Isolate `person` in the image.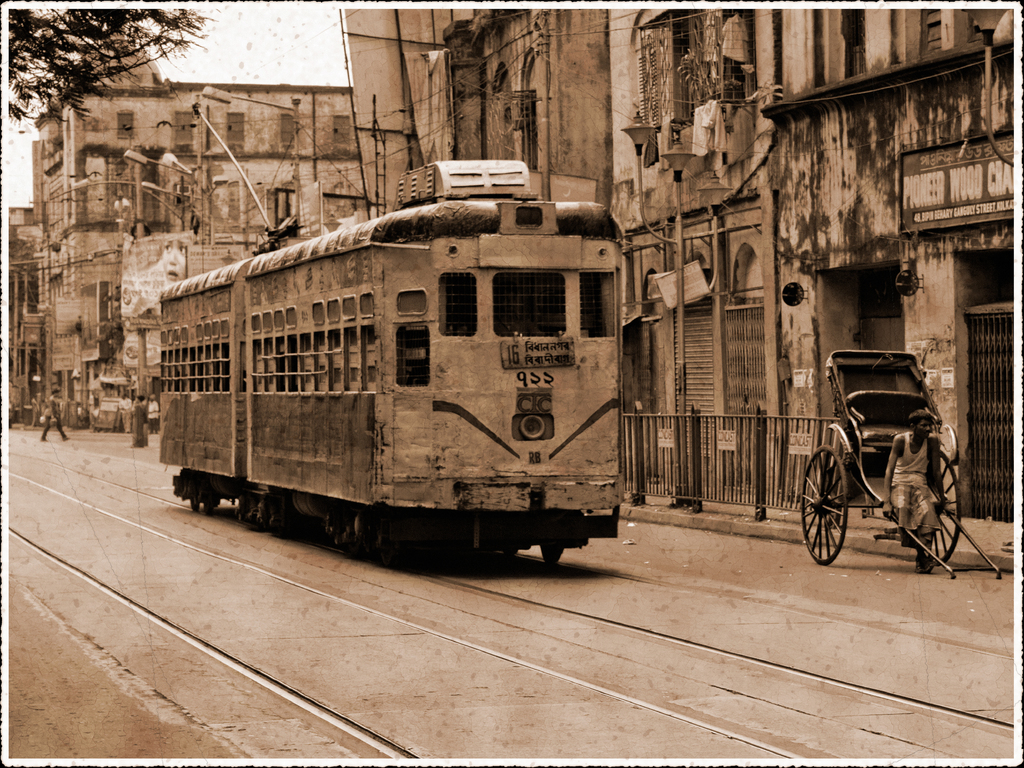
Isolated region: BBox(881, 407, 948, 583).
